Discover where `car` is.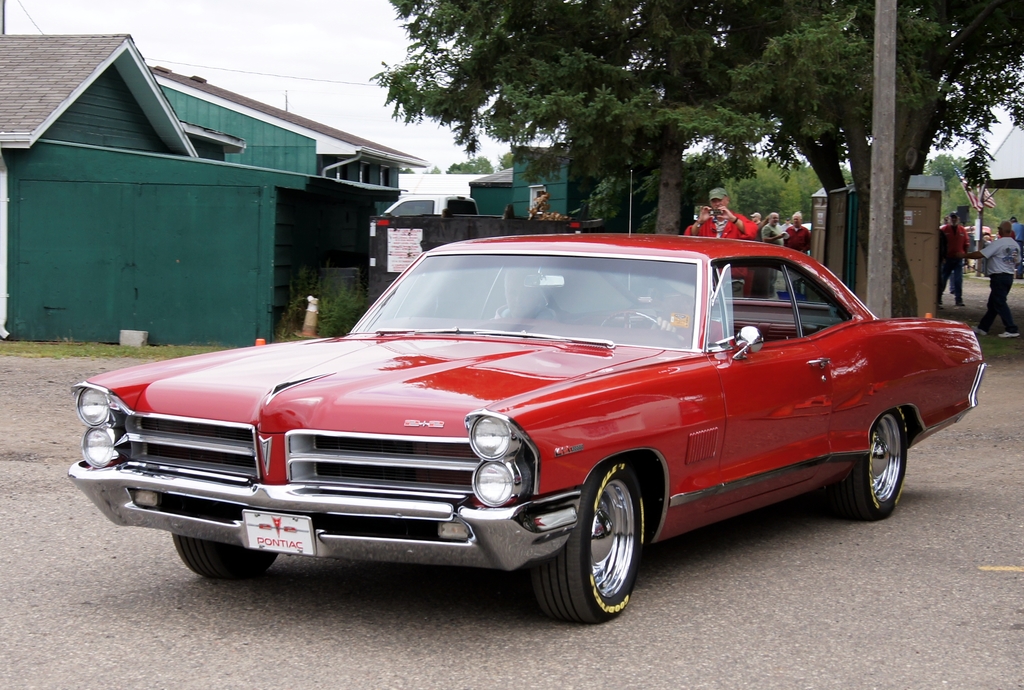
Discovered at {"left": 65, "top": 168, "right": 983, "bottom": 623}.
